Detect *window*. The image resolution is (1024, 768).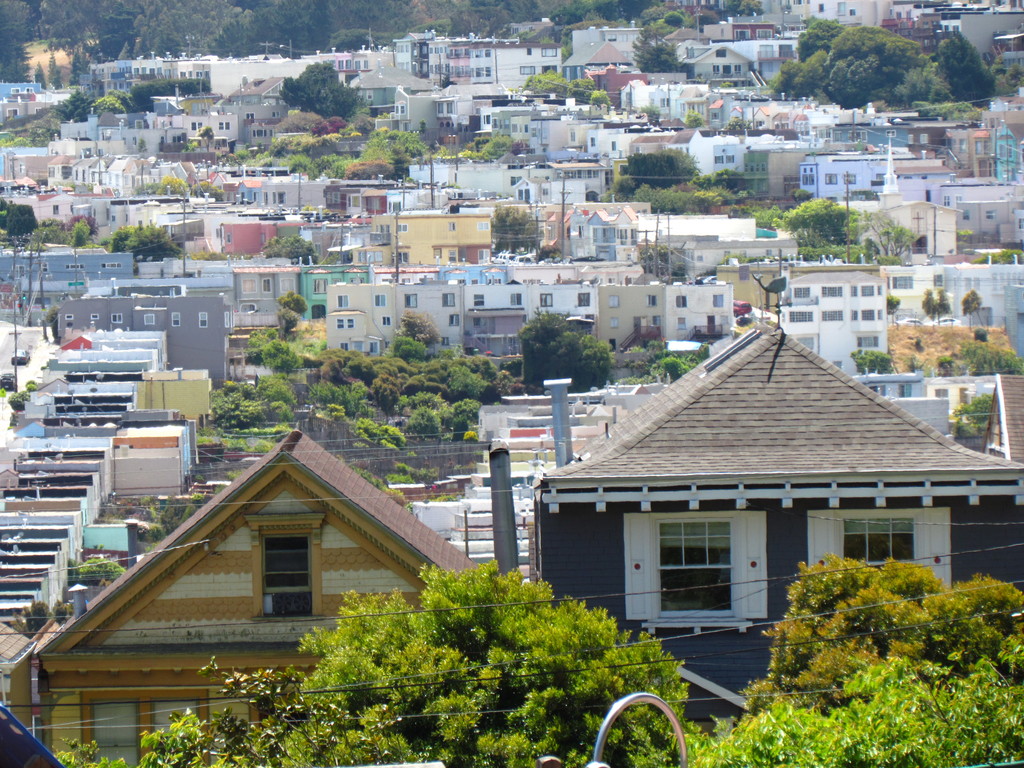
pyautogui.locateOnScreen(852, 288, 854, 298).
